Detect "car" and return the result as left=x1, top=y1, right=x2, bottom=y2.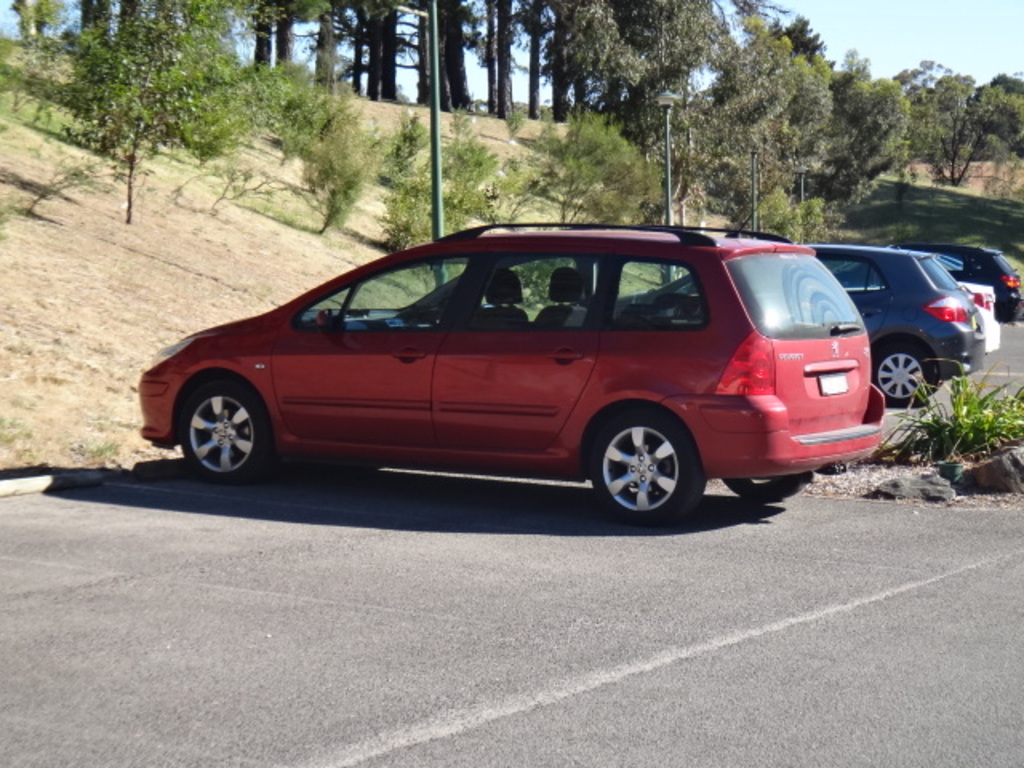
left=619, top=248, right=986, bottom=402.
